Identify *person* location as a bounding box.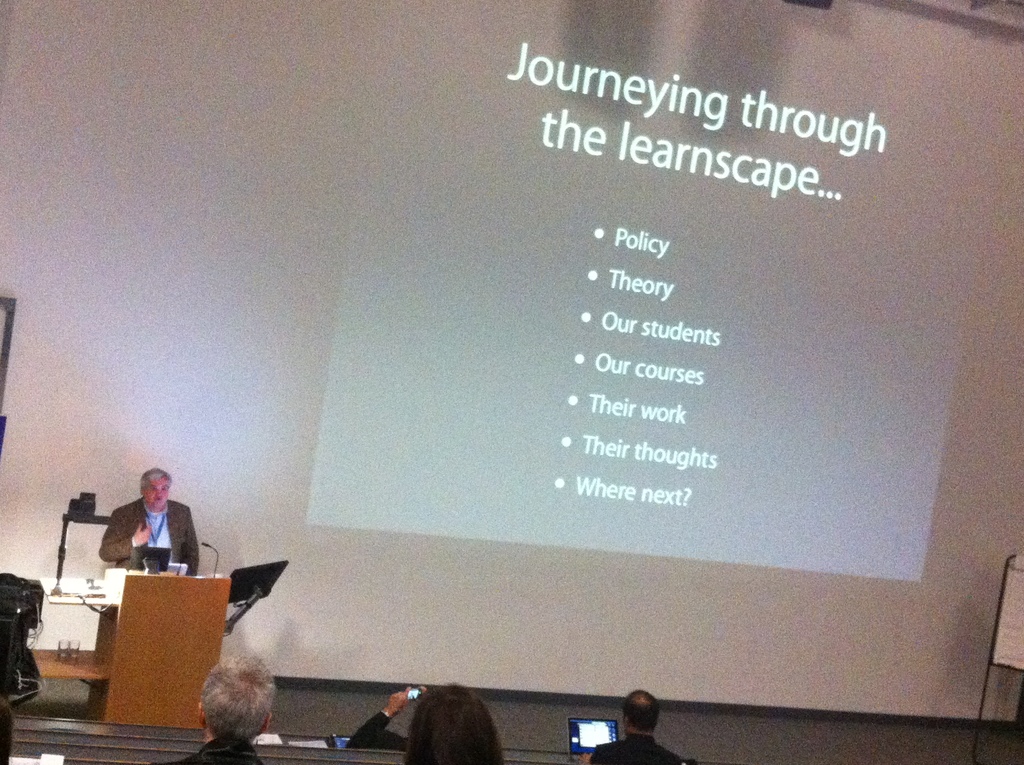
[left=401, top=683, right=507, bottom=764].
